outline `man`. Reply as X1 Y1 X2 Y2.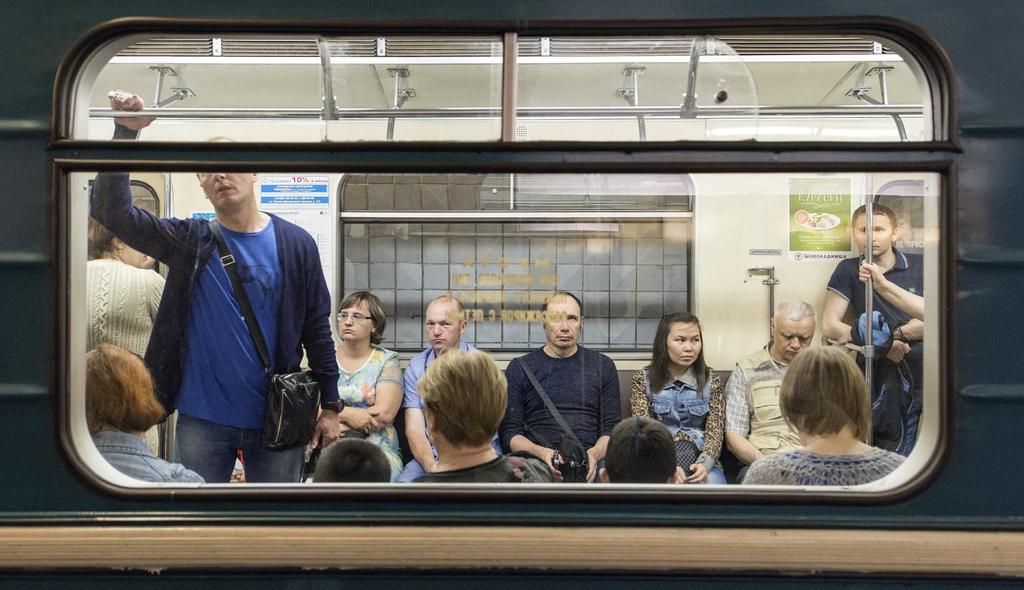
719 293 823 479.
